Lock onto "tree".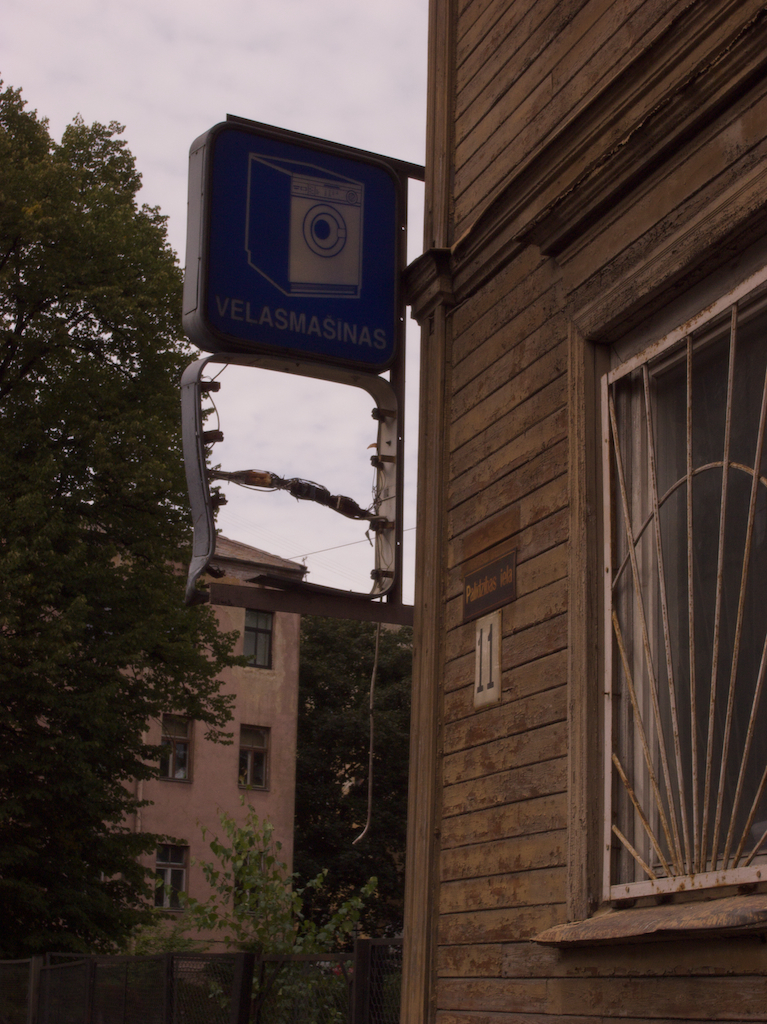
Locked: (0,69,242,988).
